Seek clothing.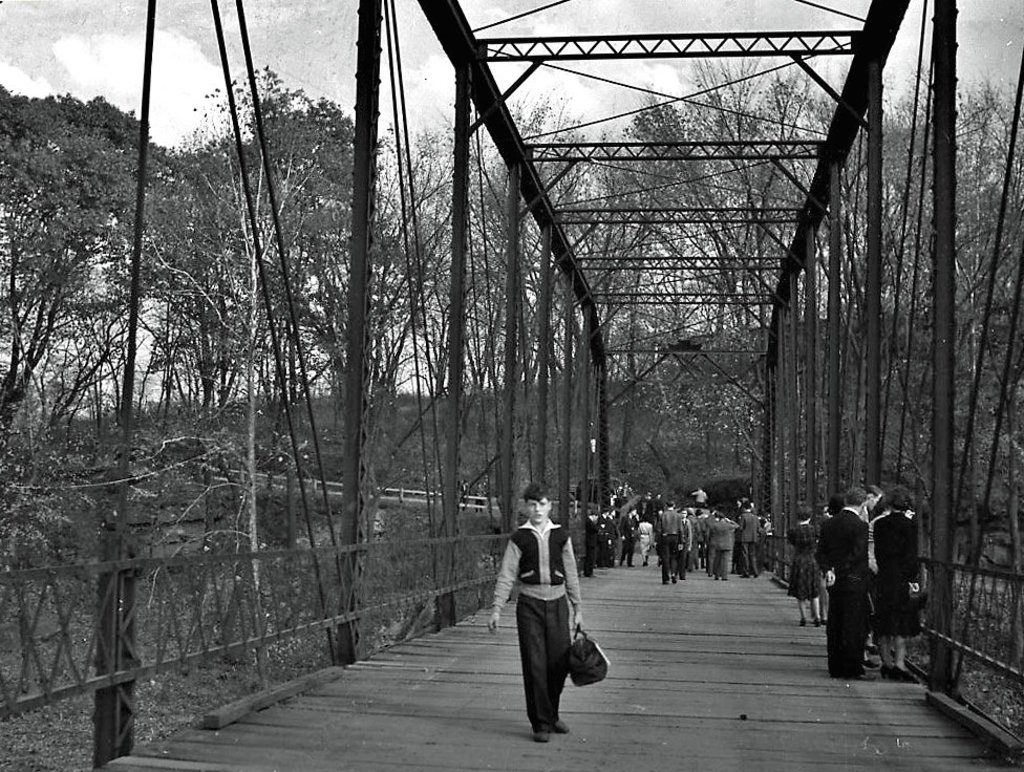
(874, 506, 916, 636).
